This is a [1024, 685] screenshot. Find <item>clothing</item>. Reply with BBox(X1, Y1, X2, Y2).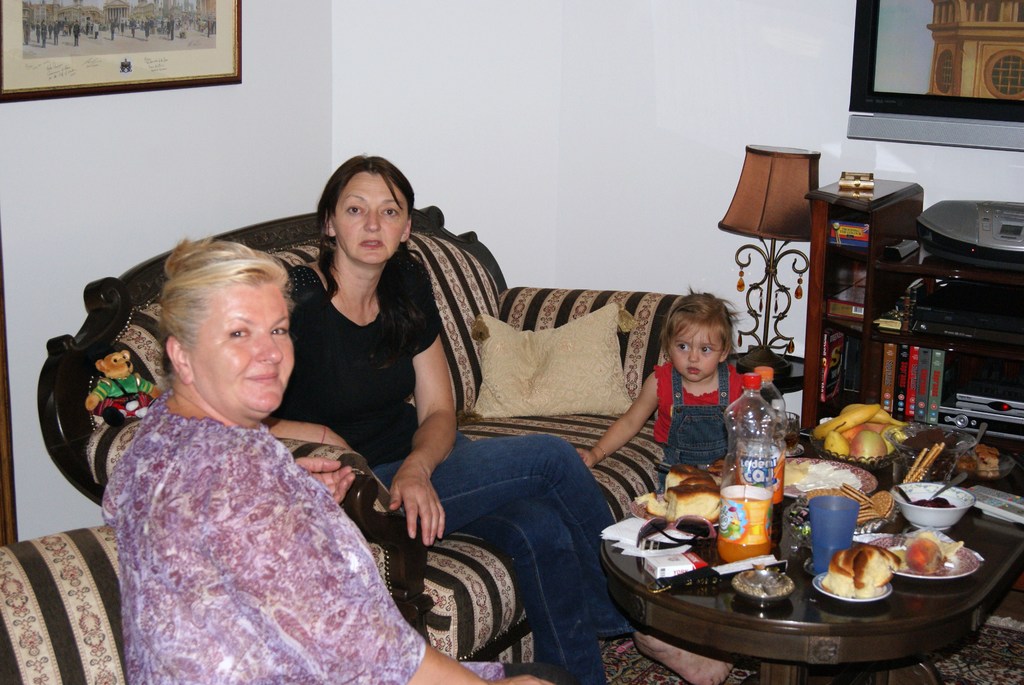
BBox(102, 390, 506, 684).
